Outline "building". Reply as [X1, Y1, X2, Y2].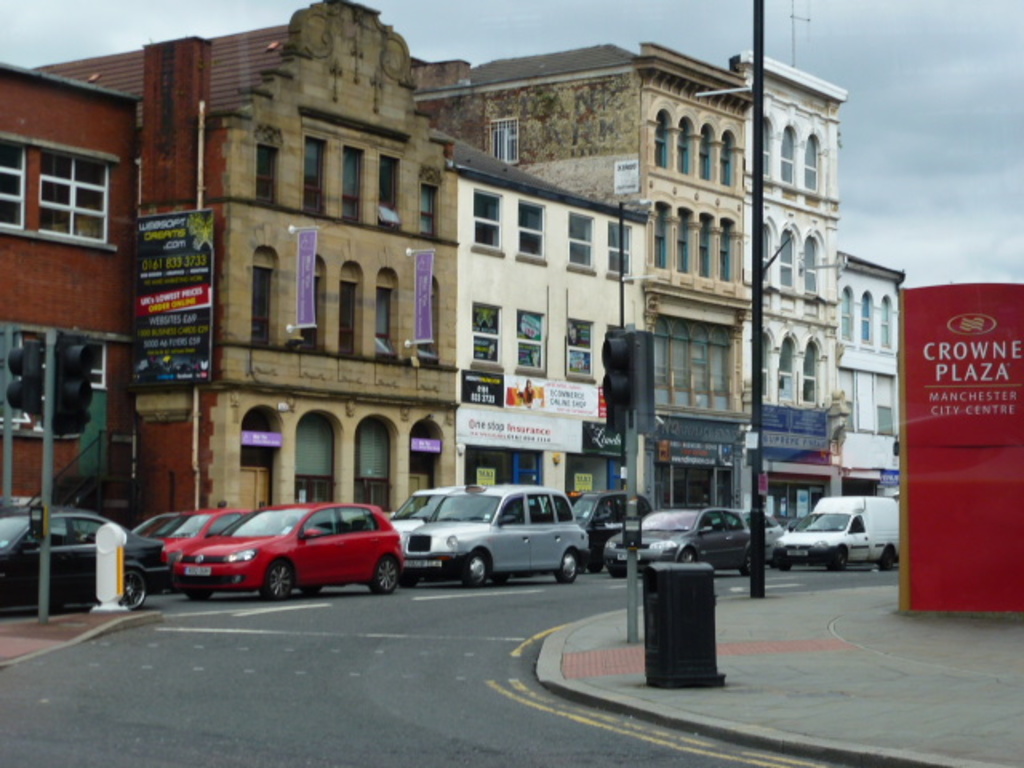
[0, 34, 206, 510].
